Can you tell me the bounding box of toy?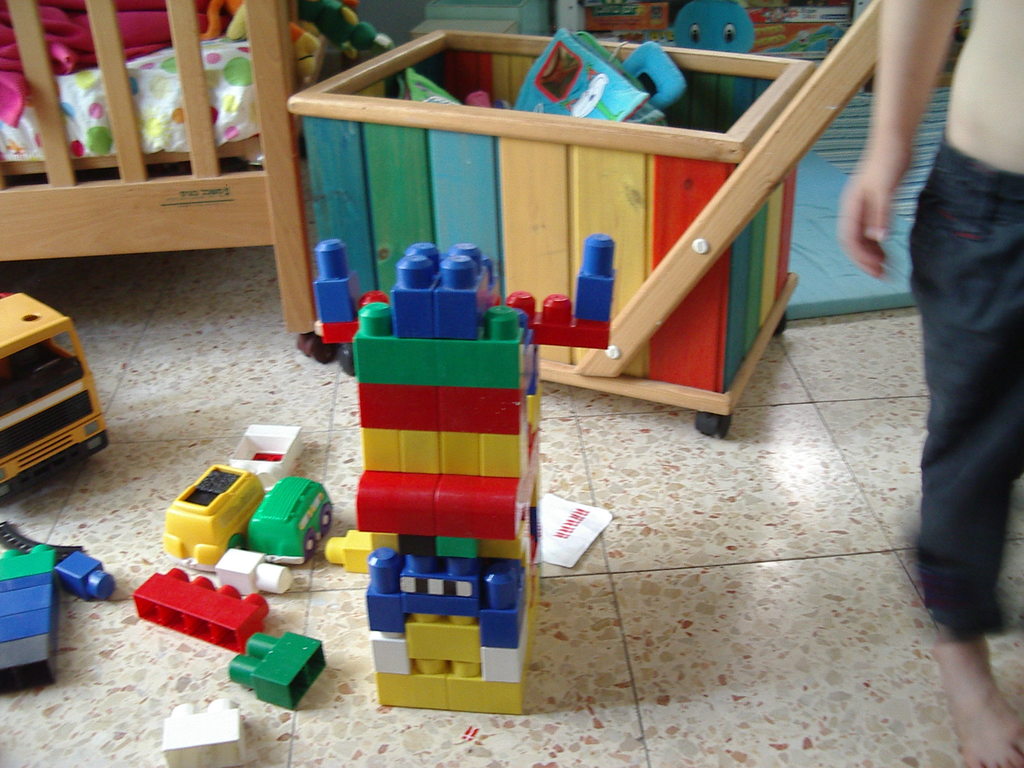
<region>216, 547, 307, 597</region>.
